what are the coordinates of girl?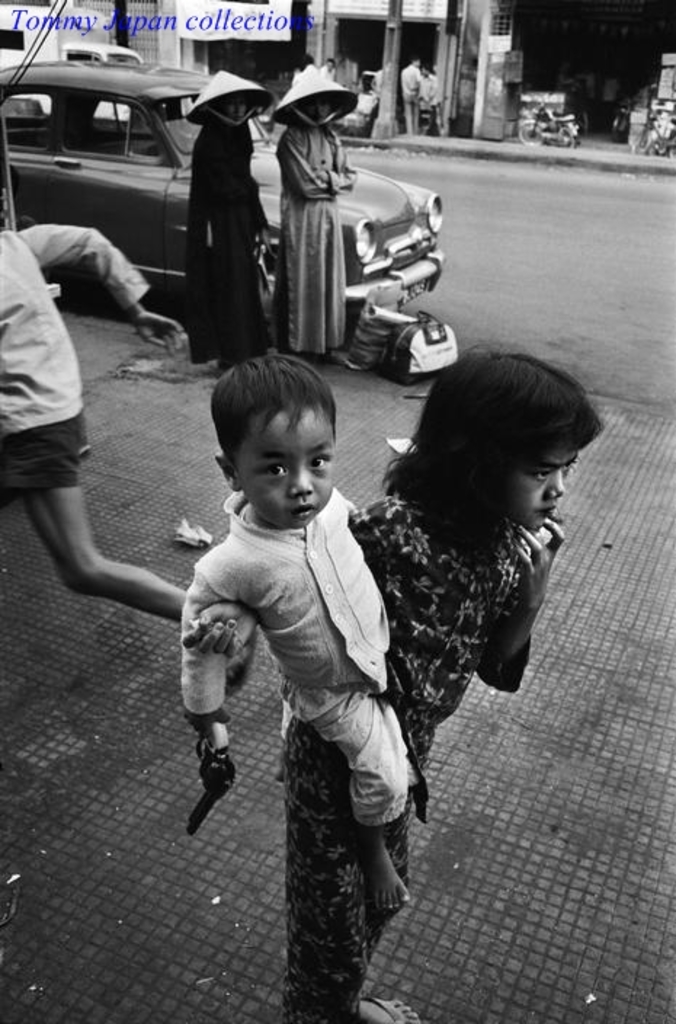
bbox=(188, 90, 269, 359).
